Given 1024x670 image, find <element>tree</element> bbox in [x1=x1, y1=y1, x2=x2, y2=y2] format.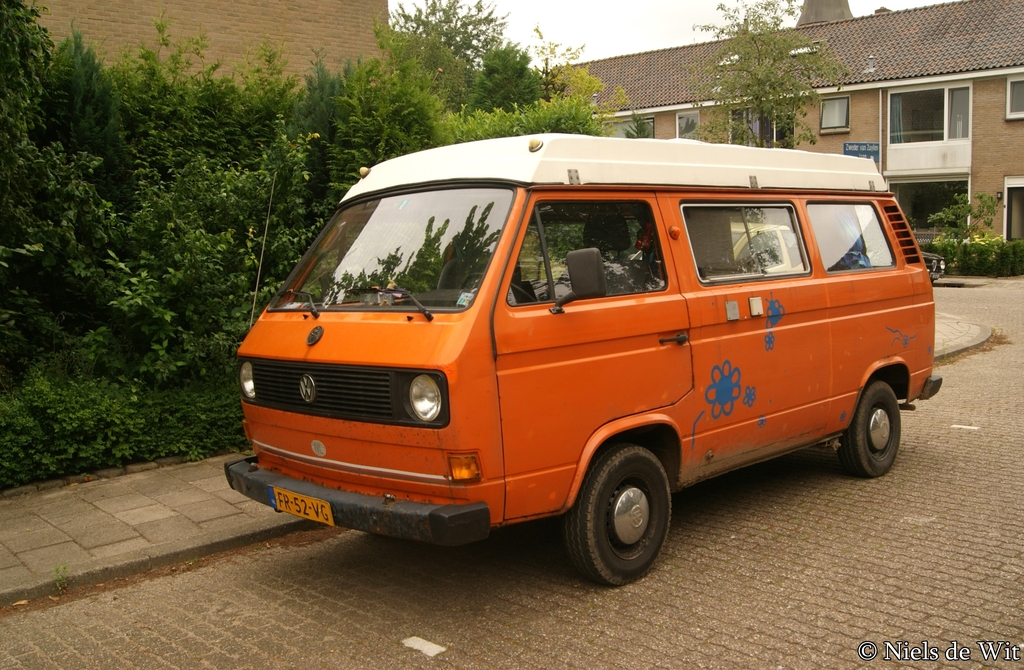
[x1=378, y1=0, x2=509, y2=90].
